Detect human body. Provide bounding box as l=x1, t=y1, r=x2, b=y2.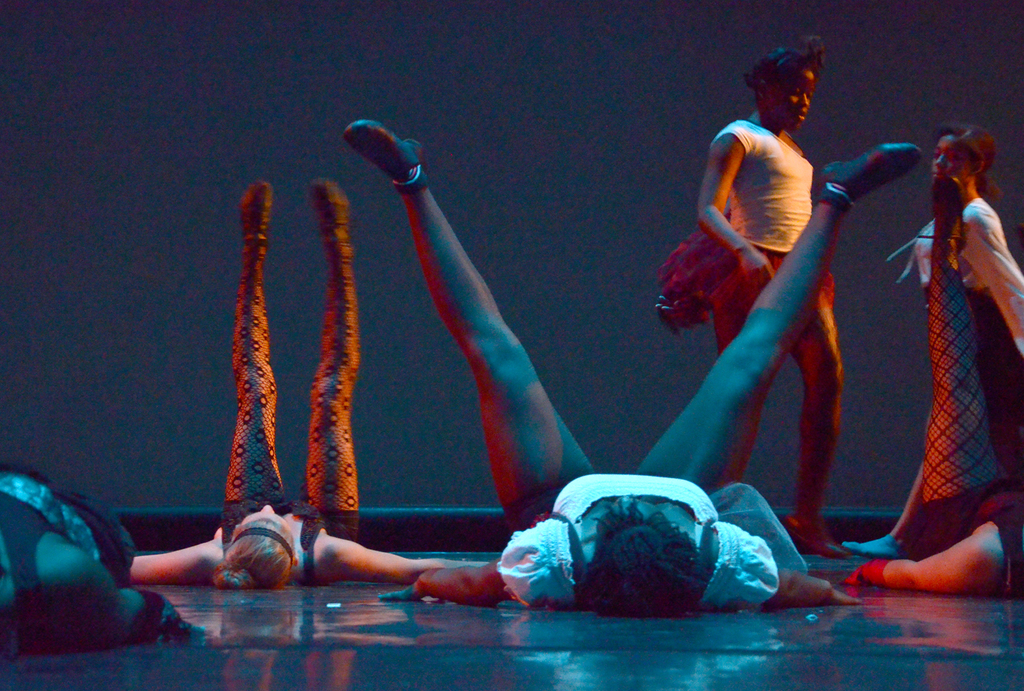
l=842, t=170, r=1023, b=602.
